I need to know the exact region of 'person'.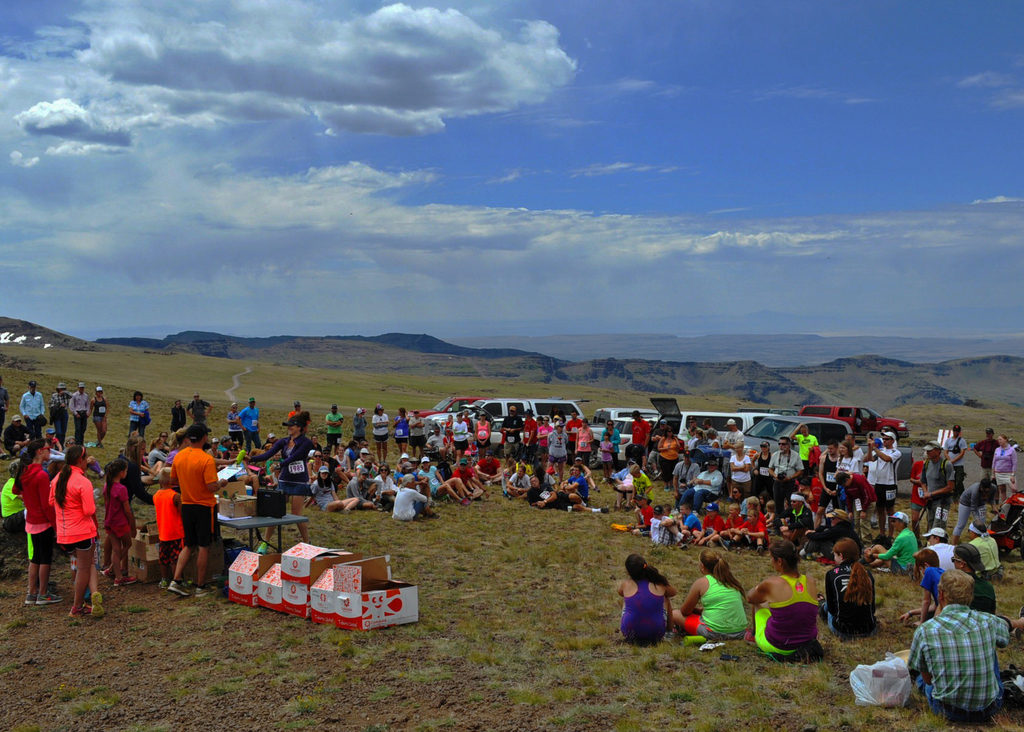
Region: bbox=(3, 408, 33, 452).
